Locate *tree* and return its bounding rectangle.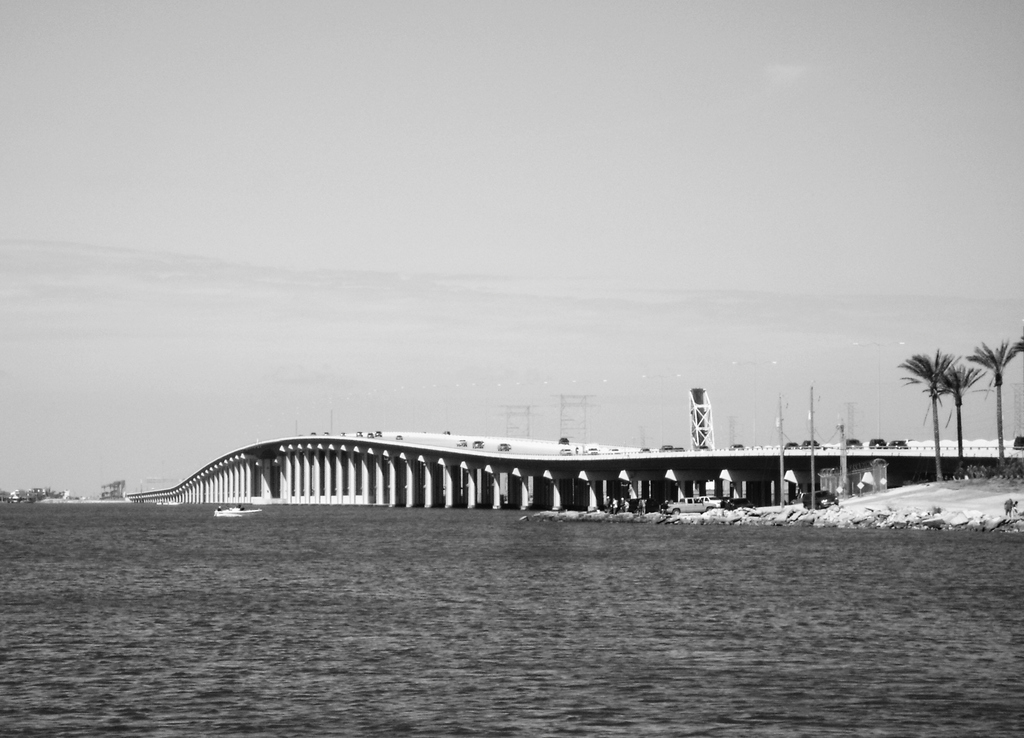
[left=900, top=348, right=956, bottom=488].
